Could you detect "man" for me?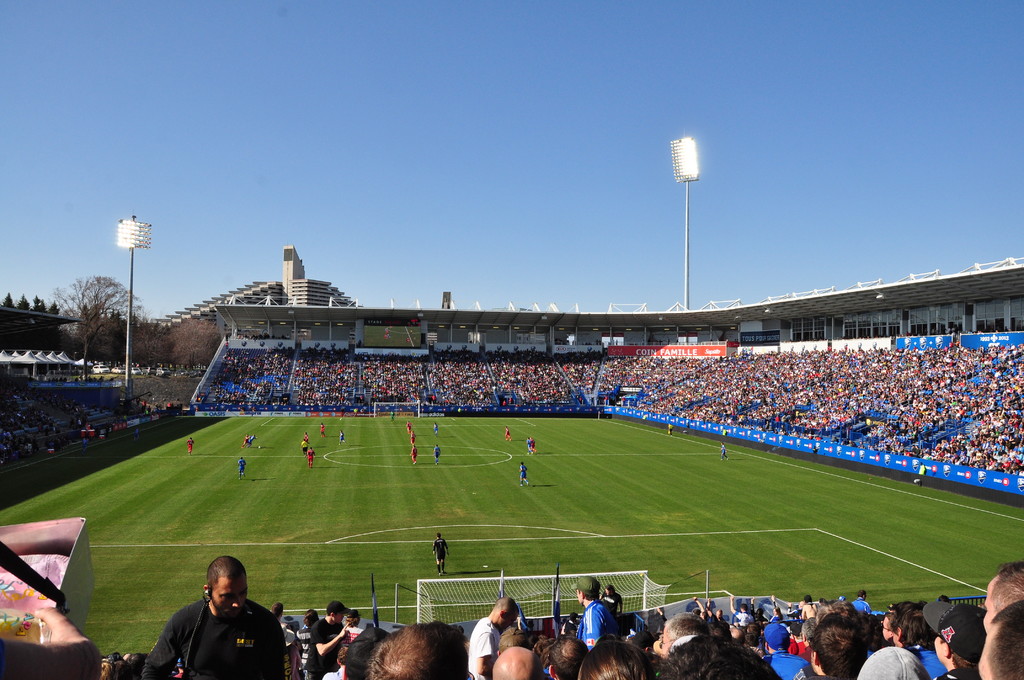
Detection result: x1=430, y1=419, x2=440, y2=433.
